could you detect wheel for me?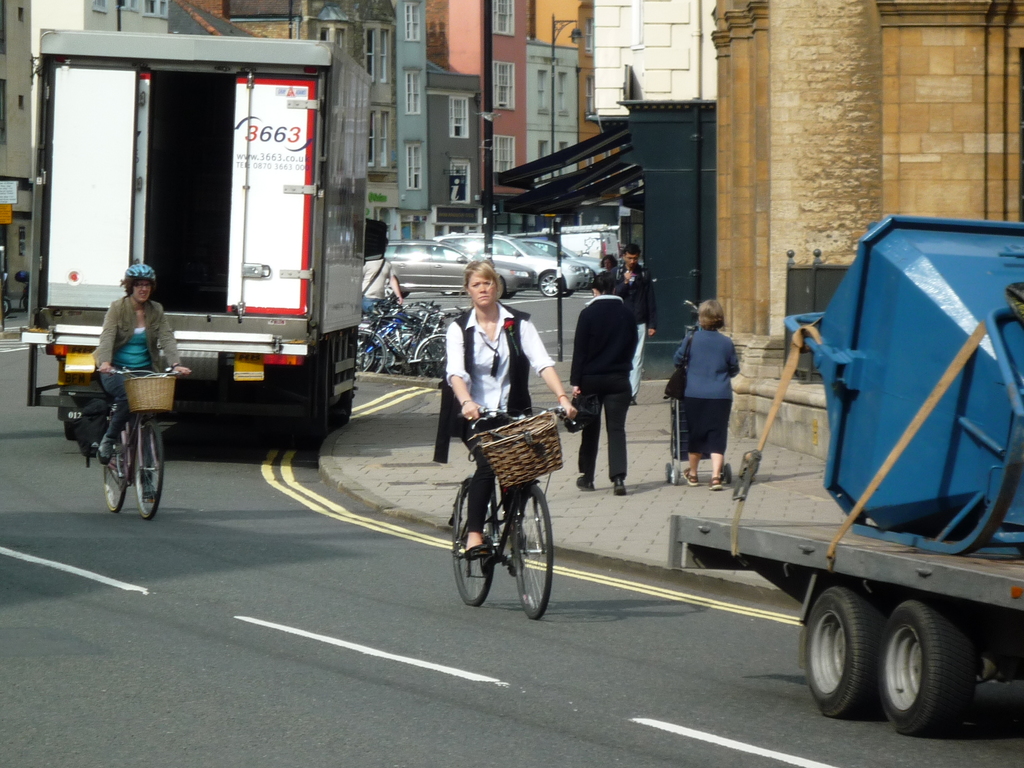
Detection result: [449, 479, 499, 604].
